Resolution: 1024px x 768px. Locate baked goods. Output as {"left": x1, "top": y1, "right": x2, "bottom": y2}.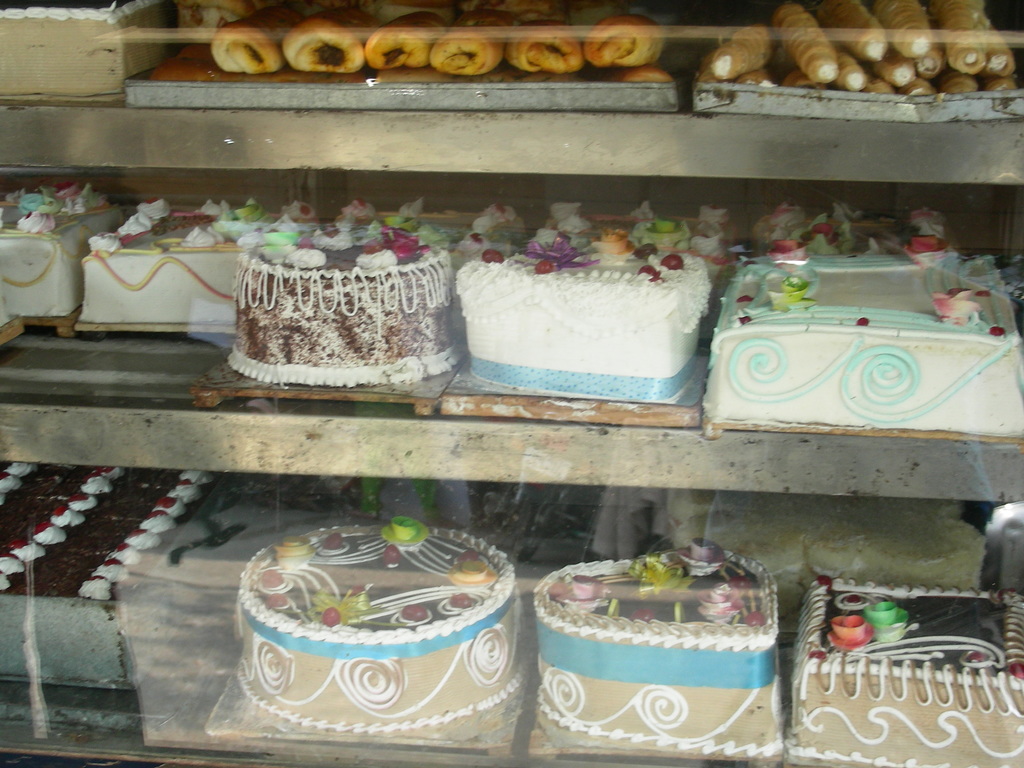
{"left": 787, "top": 585, "right": 1023, "bottom": 767}.
